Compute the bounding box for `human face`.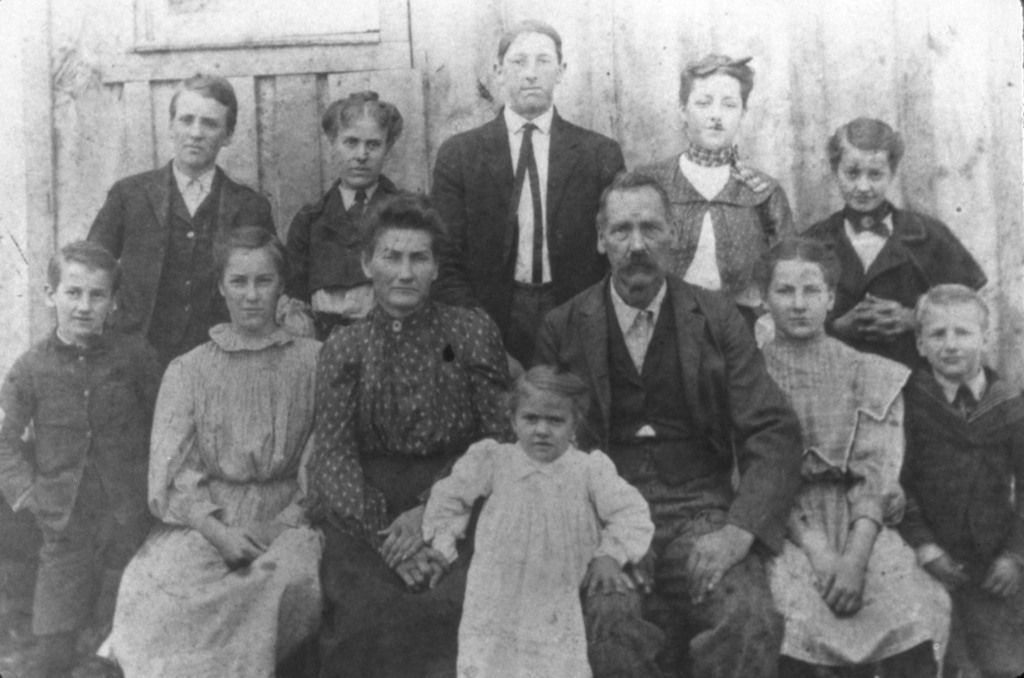
crop(602, 186, 674, 290).
